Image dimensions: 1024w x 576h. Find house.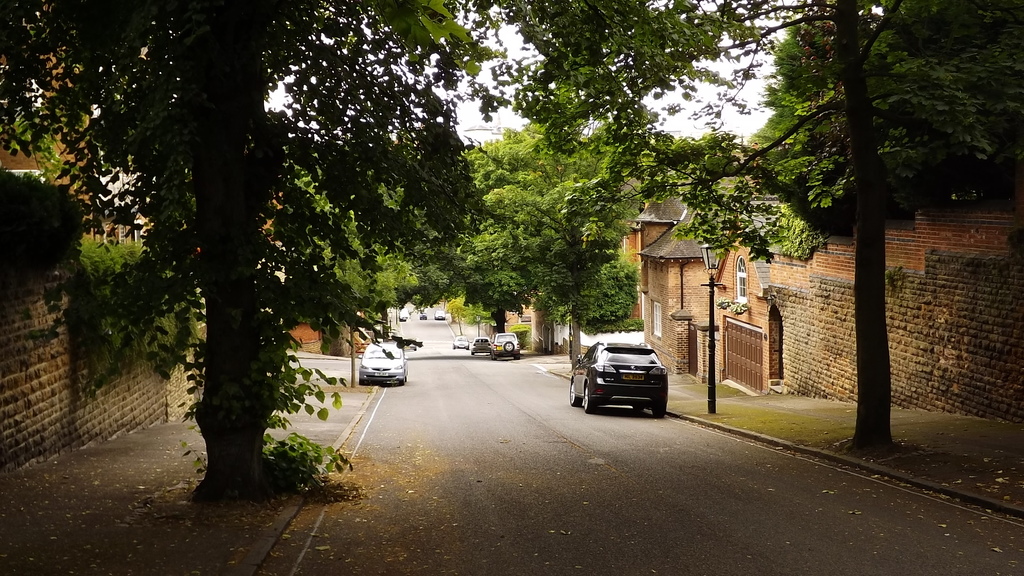
select_region(0, 0, 200, 476).
